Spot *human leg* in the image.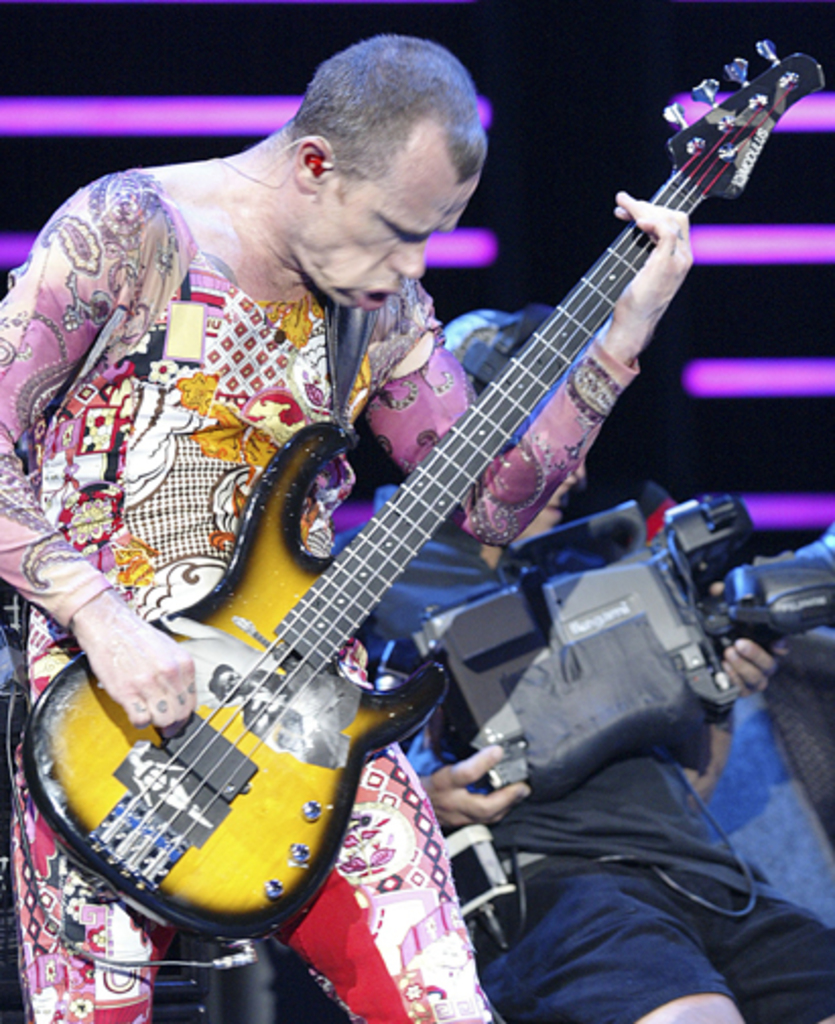
*human leg* found at 492/853/754/1022.
